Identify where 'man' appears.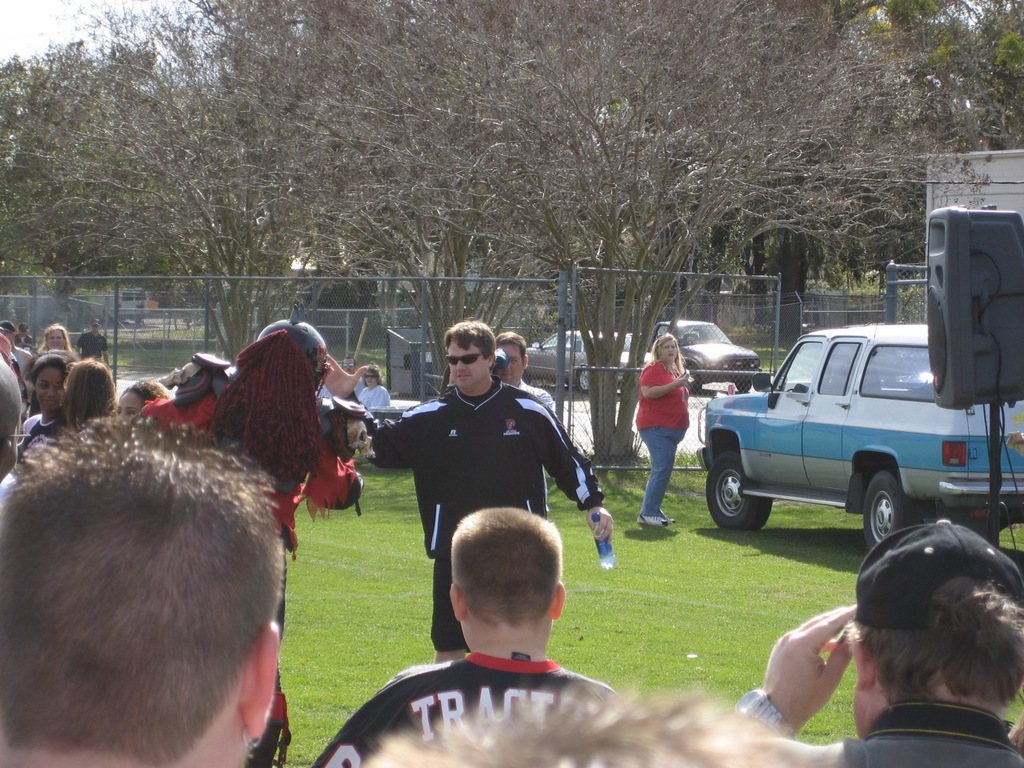
Appears at Rect(0, 410, 287, 767).
